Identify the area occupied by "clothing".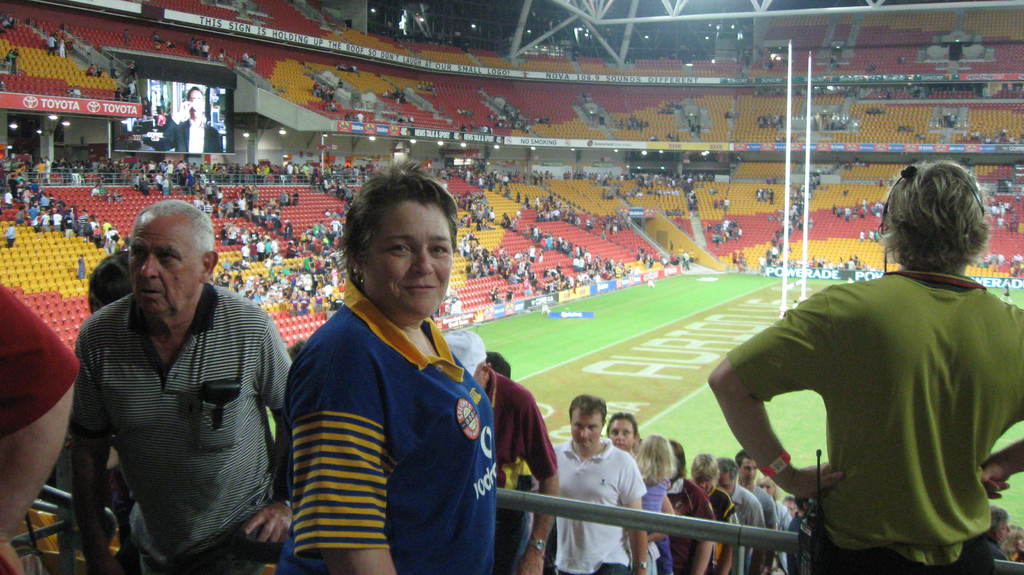
Area: [42,40,58,53].
